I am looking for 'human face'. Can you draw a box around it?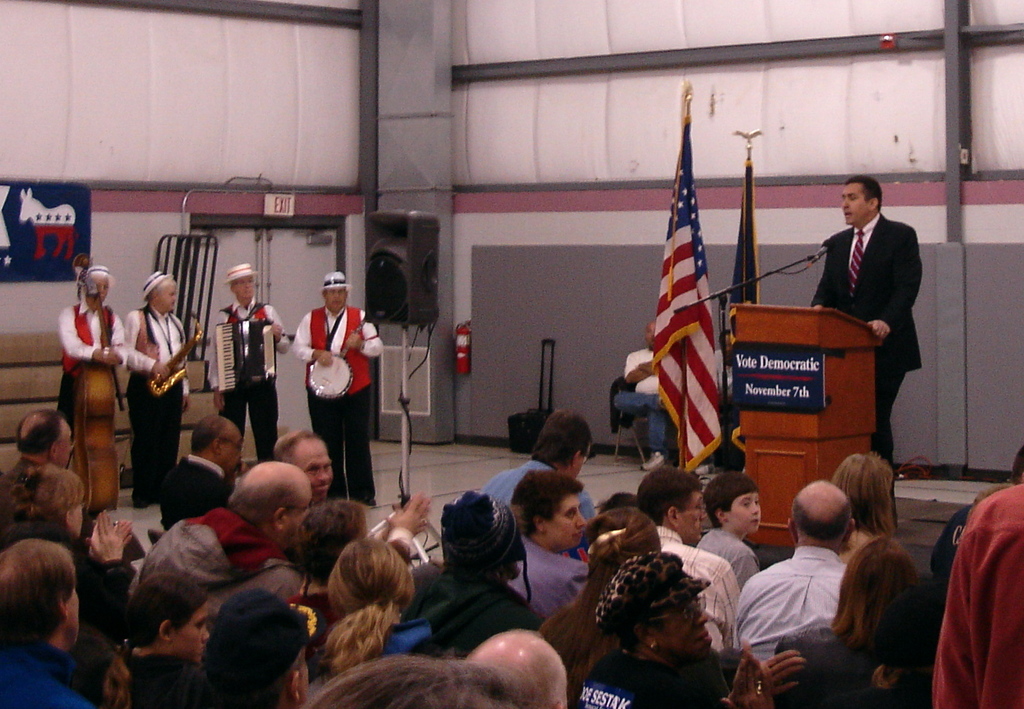
Sure, the bounding box is (x1=731, y1=492, x2=761, y2=533).
